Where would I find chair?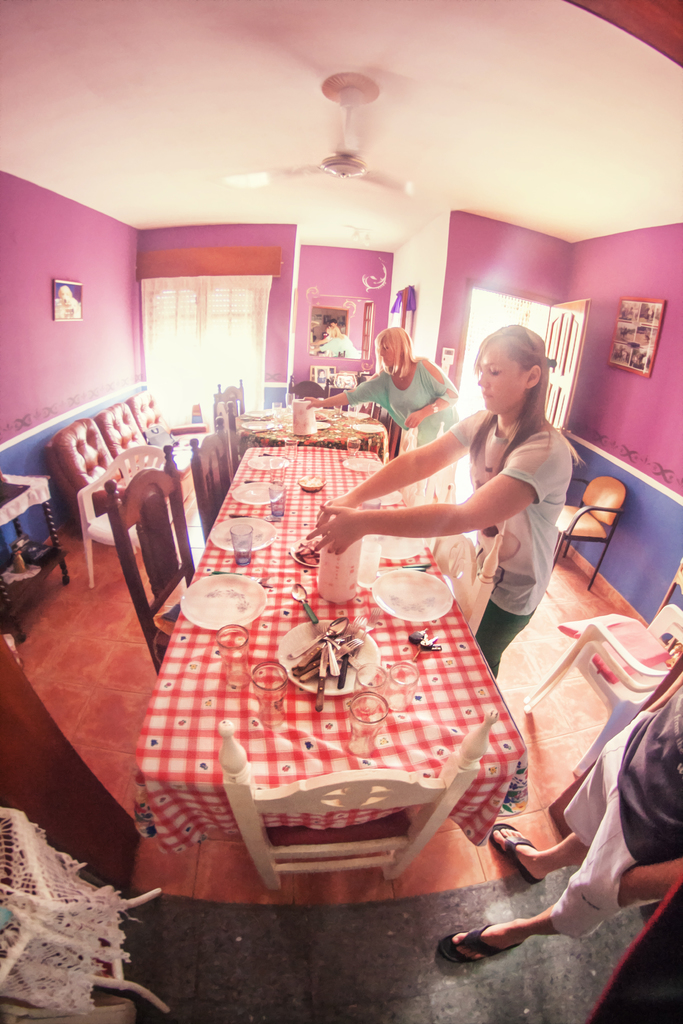
At crop(217, 702, 500, 891).
